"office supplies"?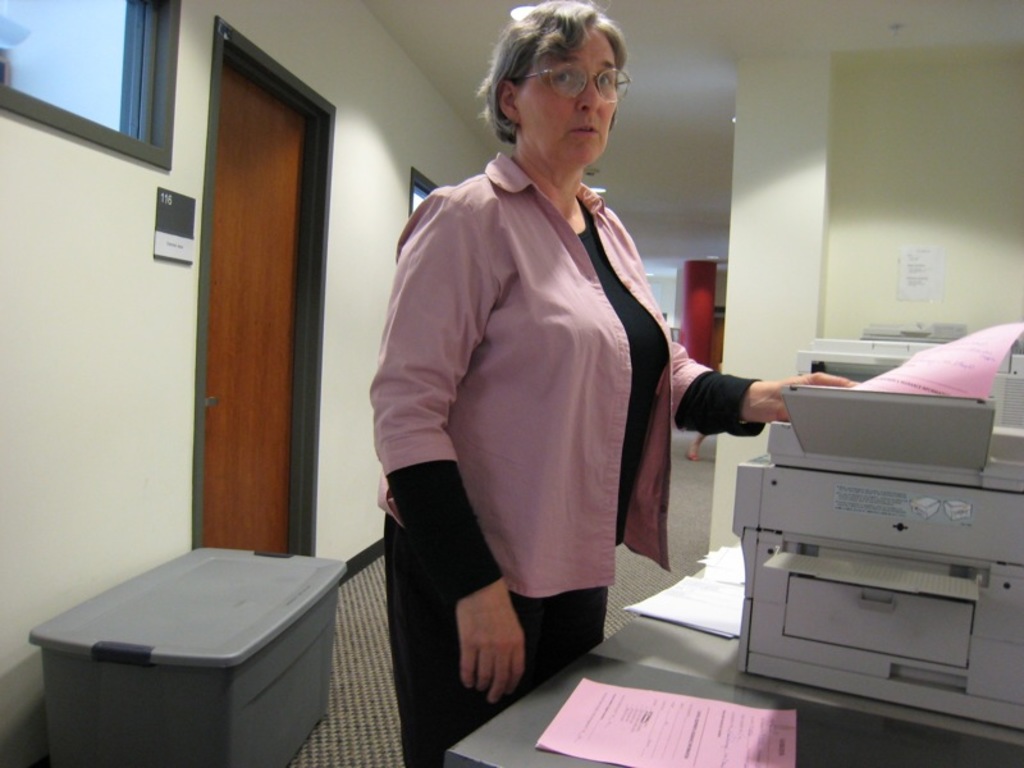
<region>632, 361, 997, 716</region>
